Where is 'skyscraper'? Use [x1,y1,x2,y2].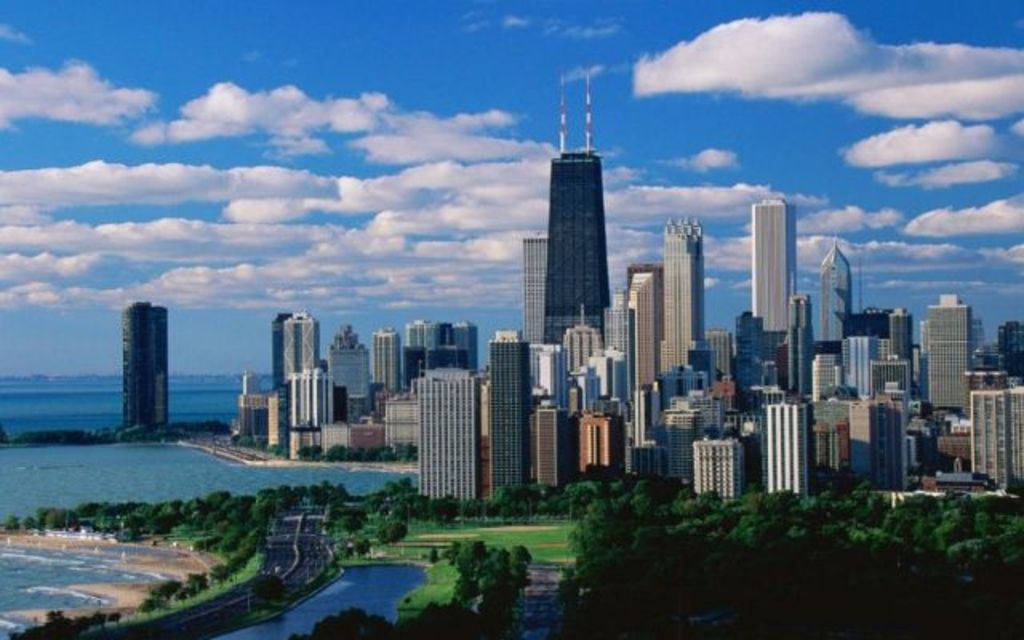
[533,395,554,488].
